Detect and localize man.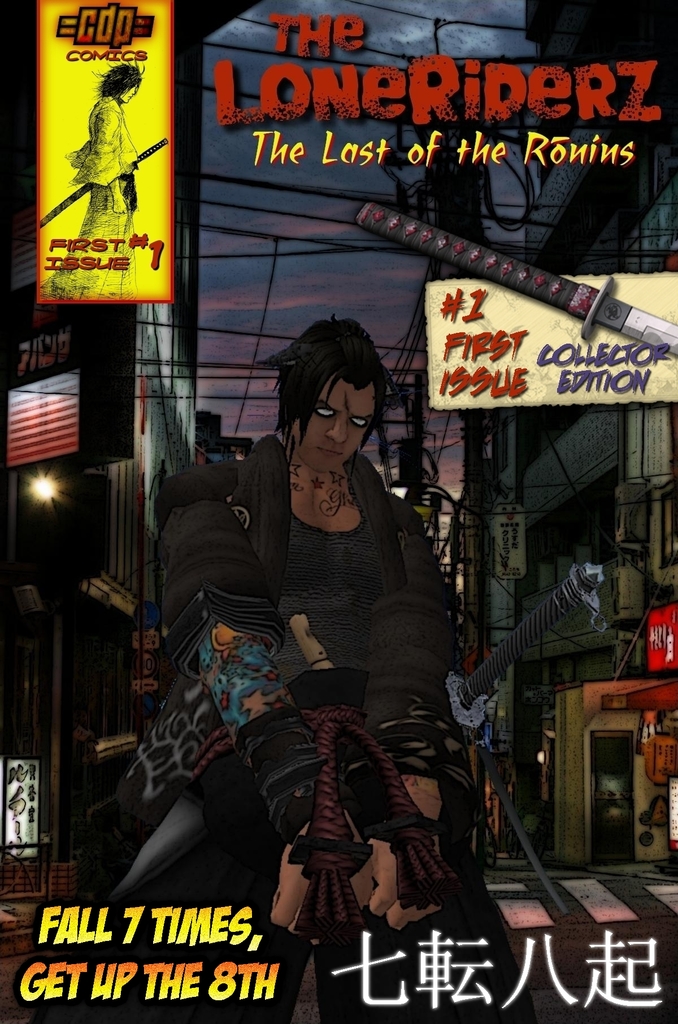
Localized at select_region(138, 278, 513, 934).
